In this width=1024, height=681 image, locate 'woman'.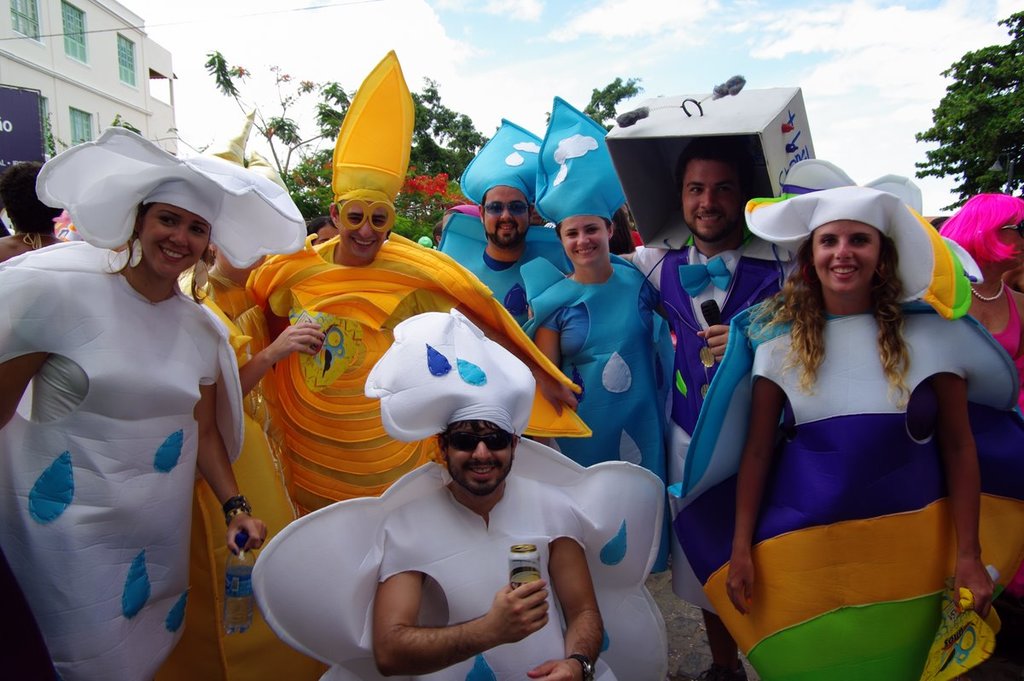
Bounding box: (668,158,1023,680).
